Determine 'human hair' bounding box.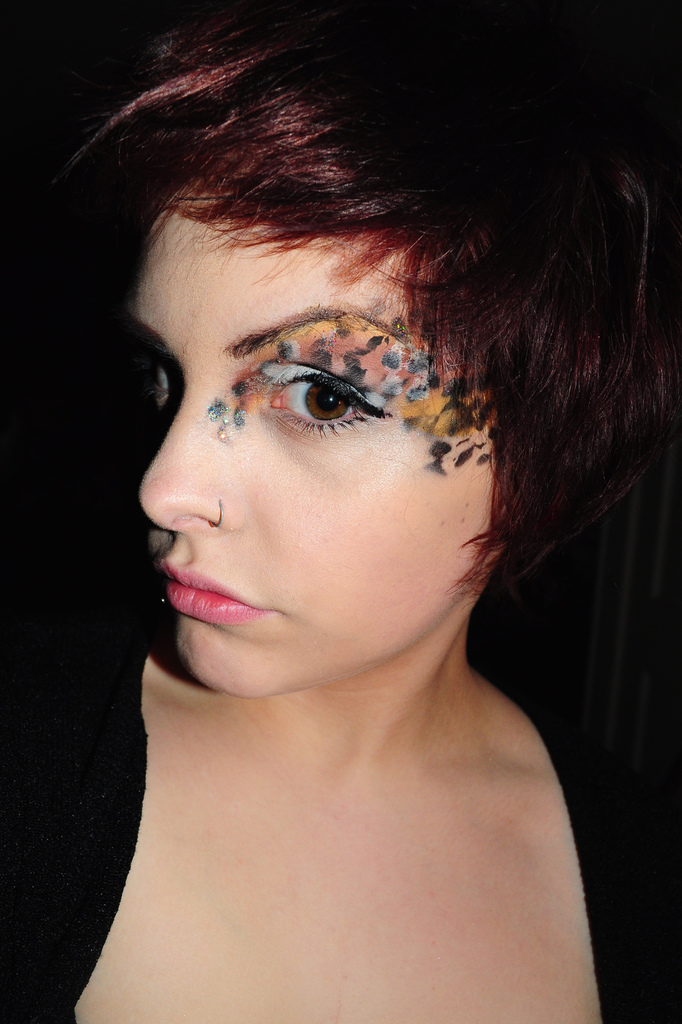
Determined: [61,0,681,595].
